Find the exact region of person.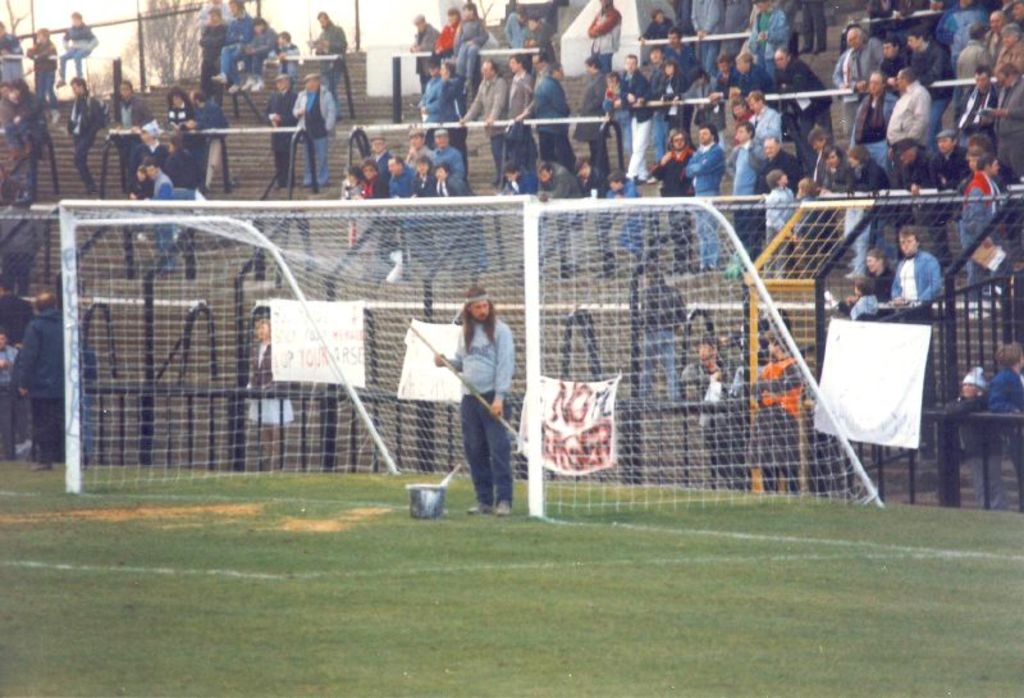
Exact region: (left=856, top=69, right=904, bottom=141).
